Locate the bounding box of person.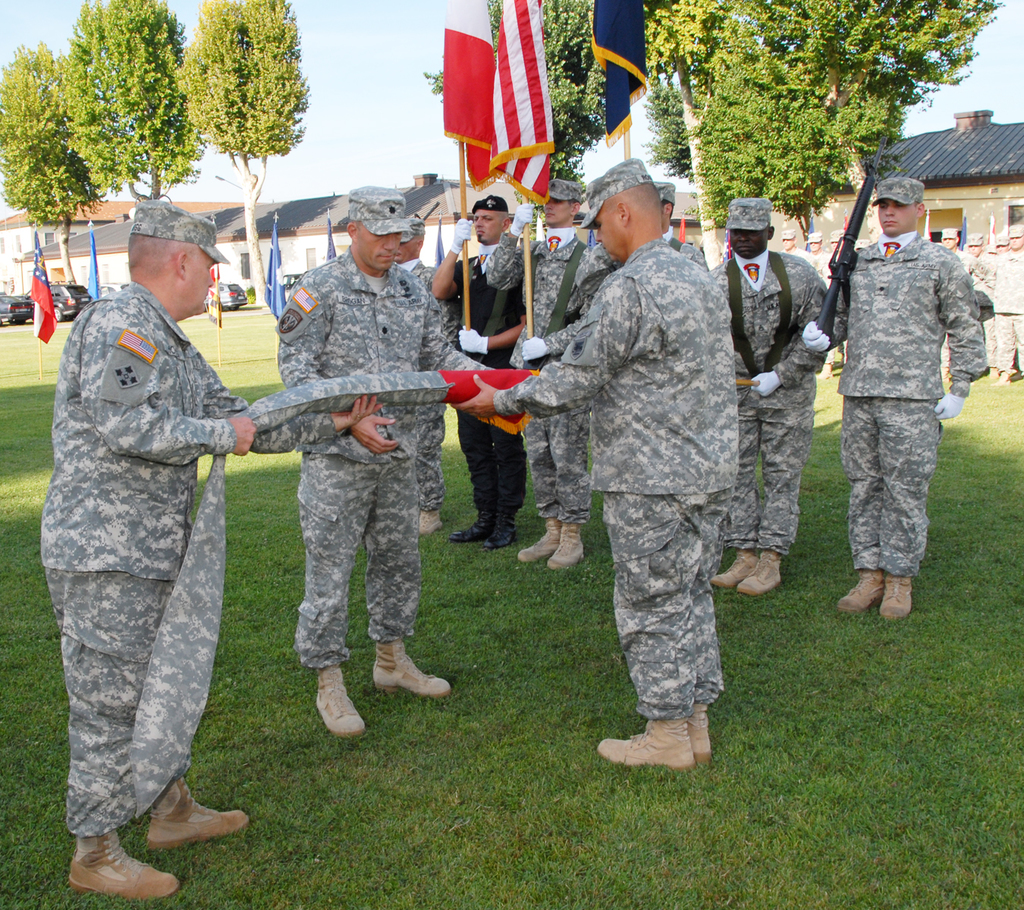
Bounding box: <region>503, 176, 586, 571</region>.
